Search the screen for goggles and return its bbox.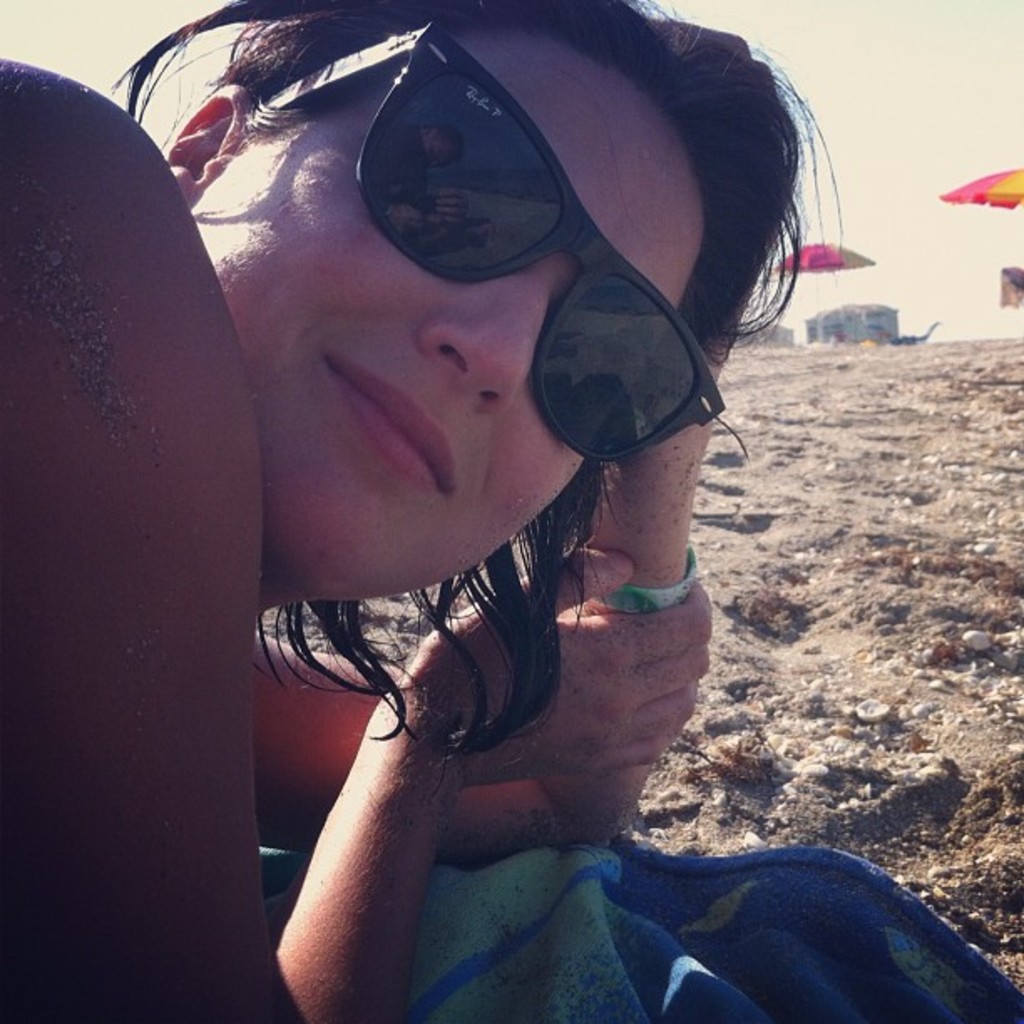
Found: crop(216, 62, 771, 405).
